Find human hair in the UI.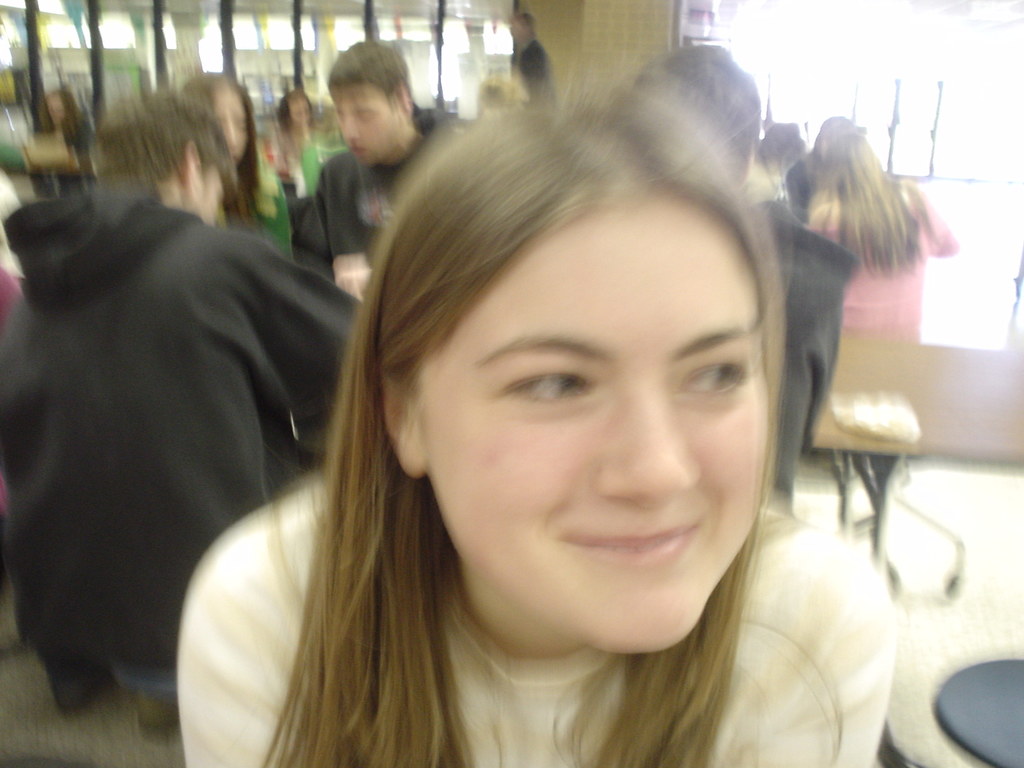
UI element at region(327, 37, 415, 123).
